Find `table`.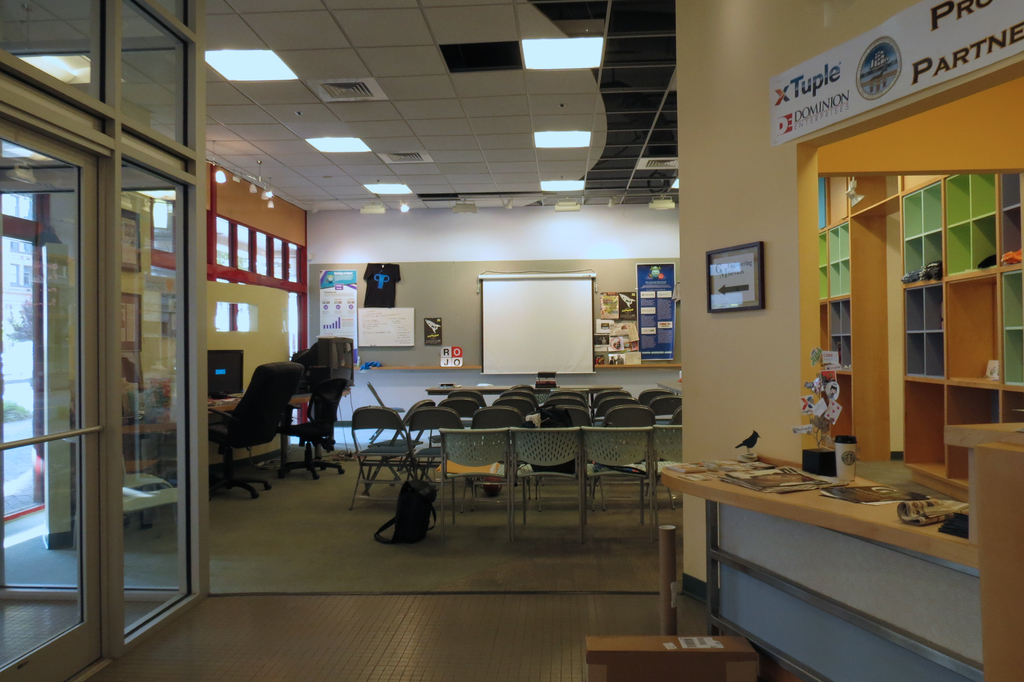
x1=189 y1=384 x2=308 y2=475.
